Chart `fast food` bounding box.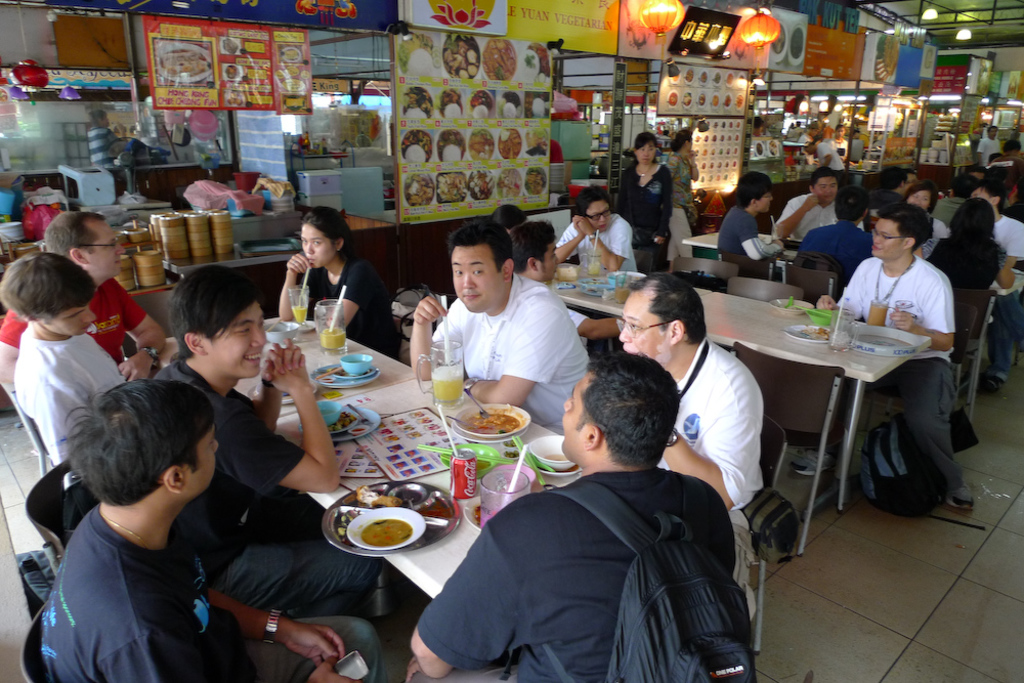
Charted: [388, 443, 402, 453].
